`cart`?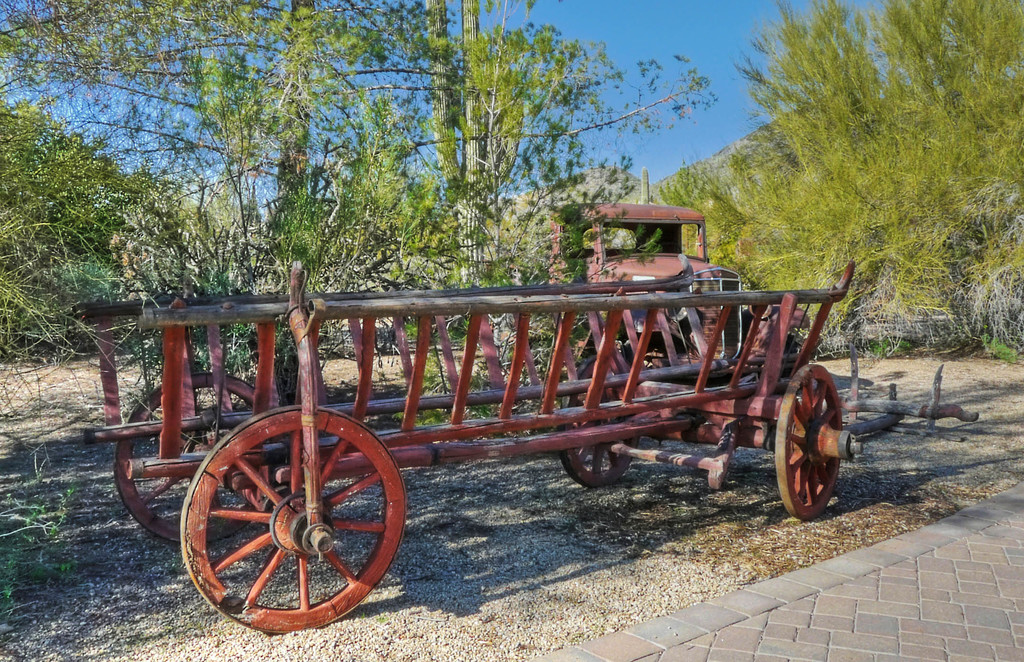
Rect(69, 262, 979, 634)
